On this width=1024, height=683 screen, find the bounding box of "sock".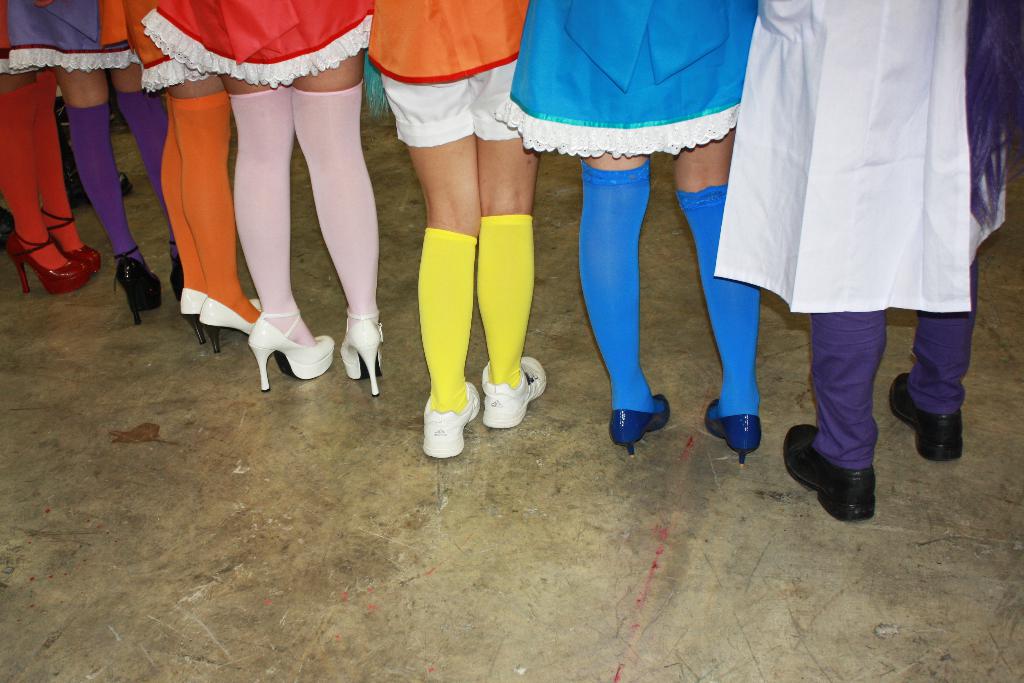
Bounding box: bbox=(33, 72, 86, 252).
